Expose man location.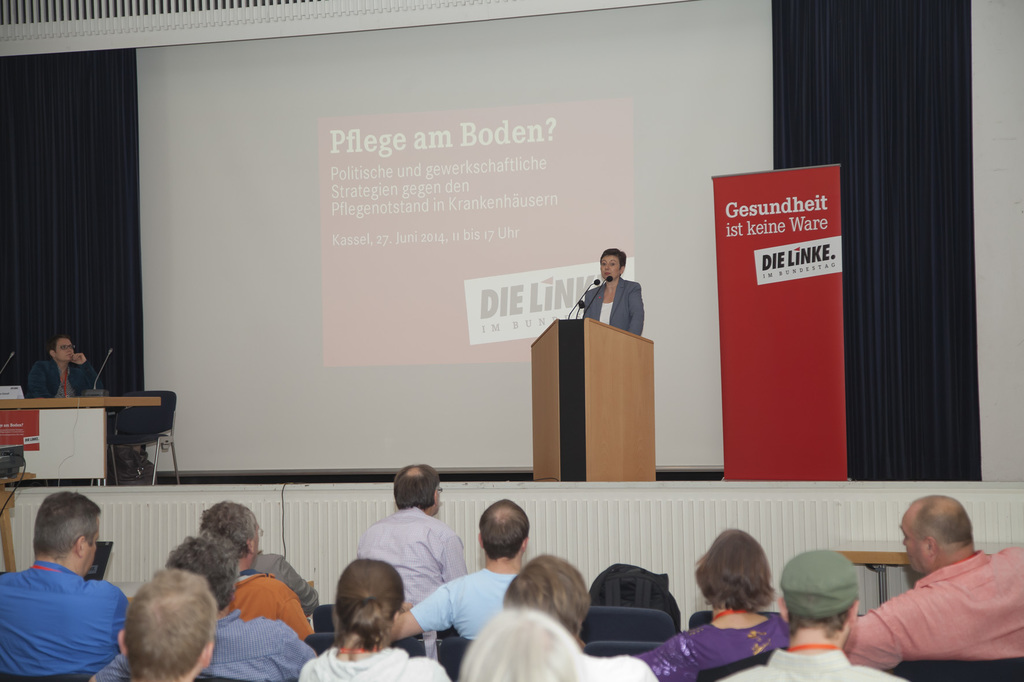
Exposed at bbox(356, 464, 473, 603).
